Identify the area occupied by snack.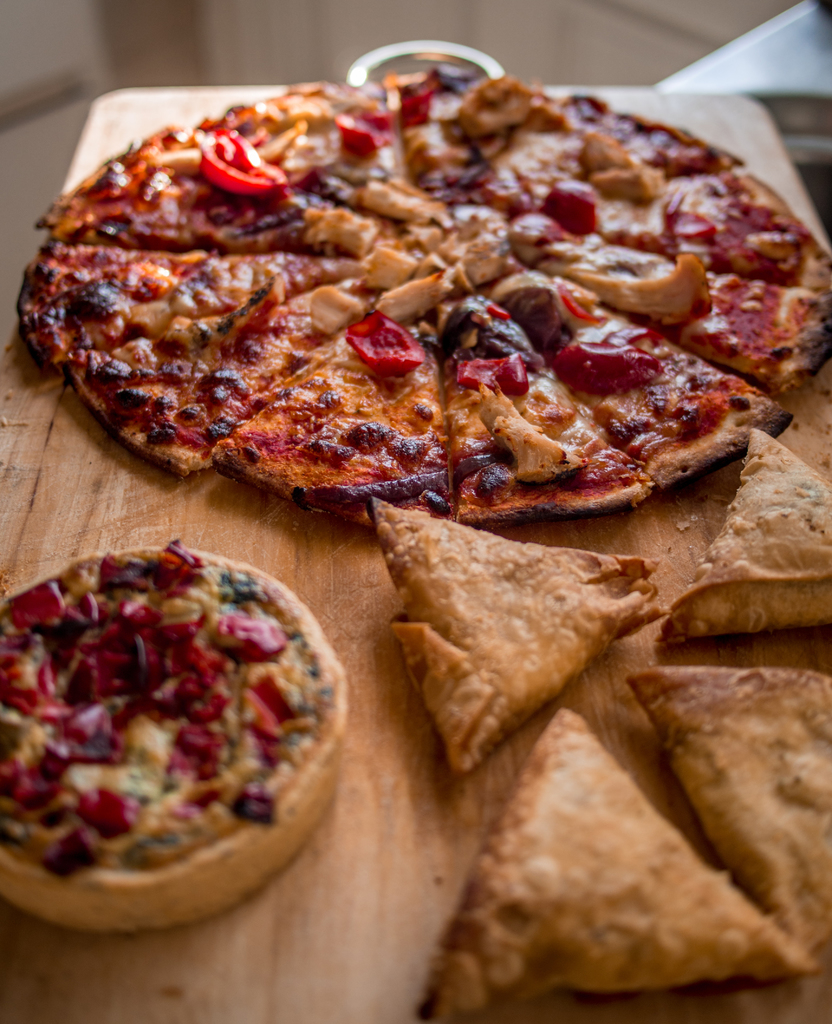
Area: box(375, 493, 657, 780).
